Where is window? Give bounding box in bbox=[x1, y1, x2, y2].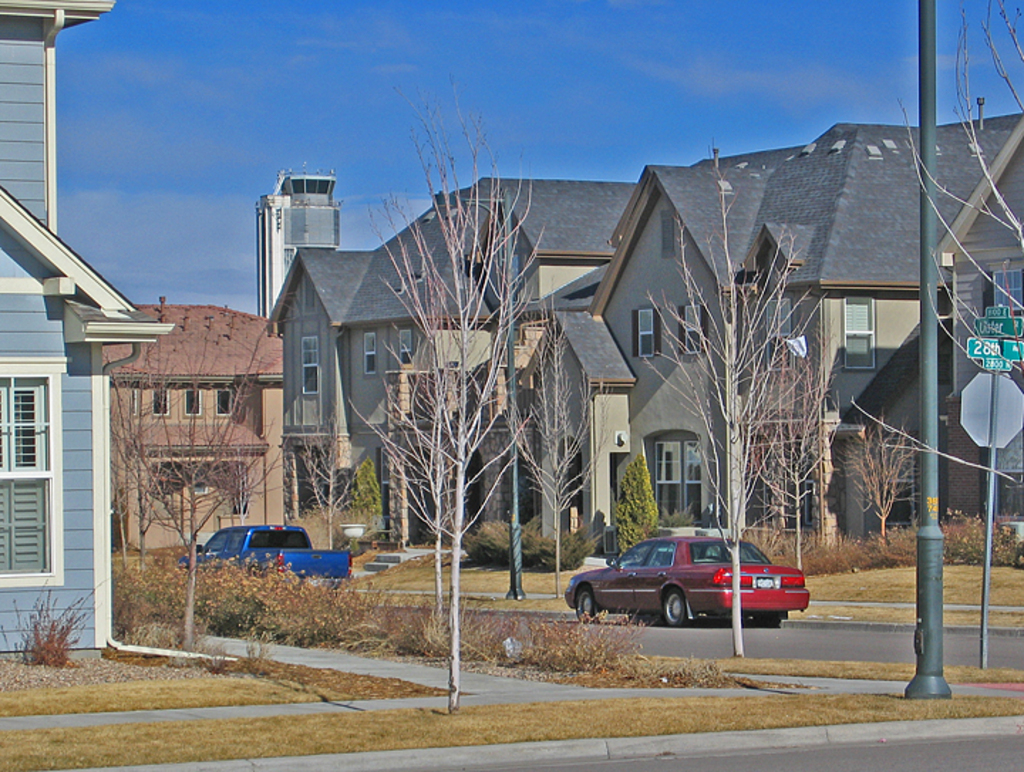
bbox=[836, 293, 875, 368].
